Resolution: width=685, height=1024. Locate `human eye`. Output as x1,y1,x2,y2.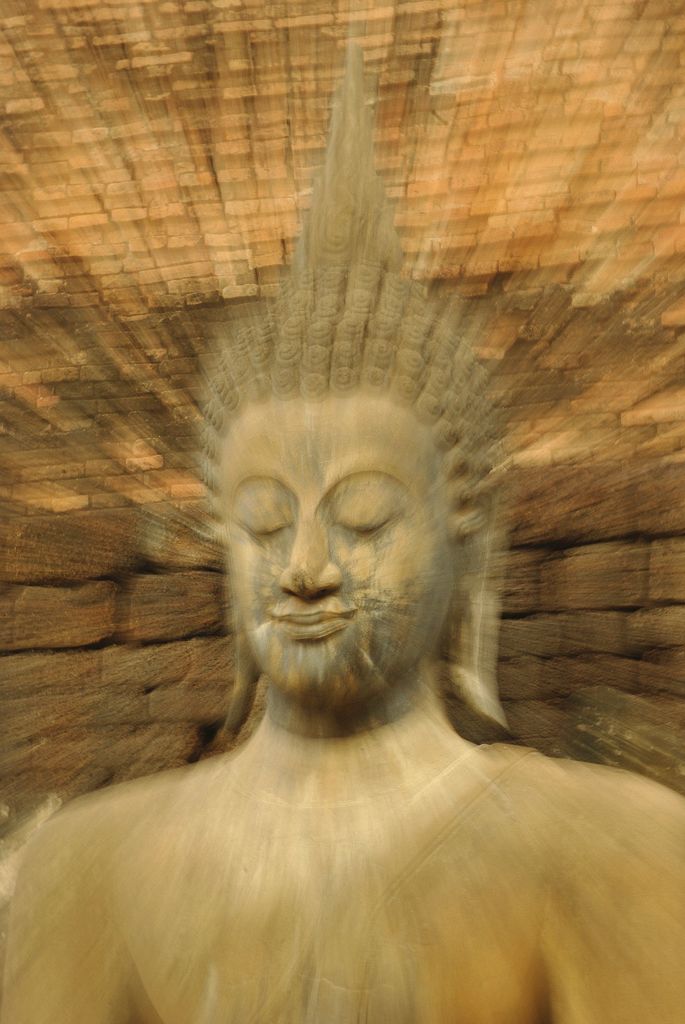
226,492,295,543.
